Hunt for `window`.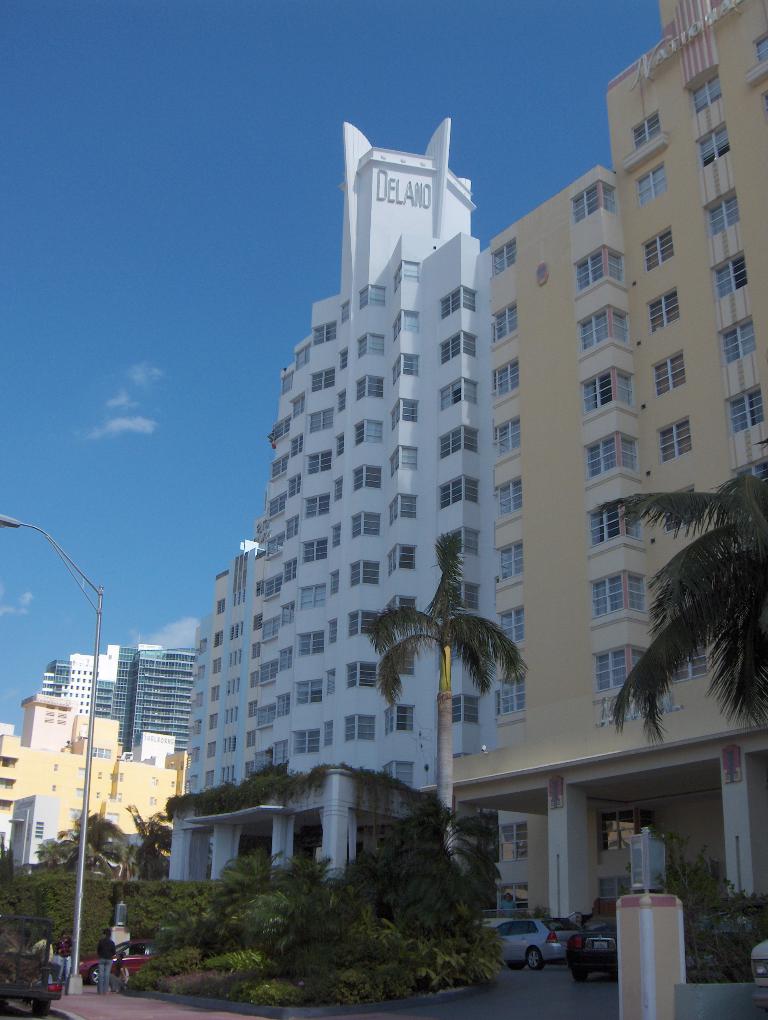
Hunted down at (left=653, top=295, right=676, bottom=326).
